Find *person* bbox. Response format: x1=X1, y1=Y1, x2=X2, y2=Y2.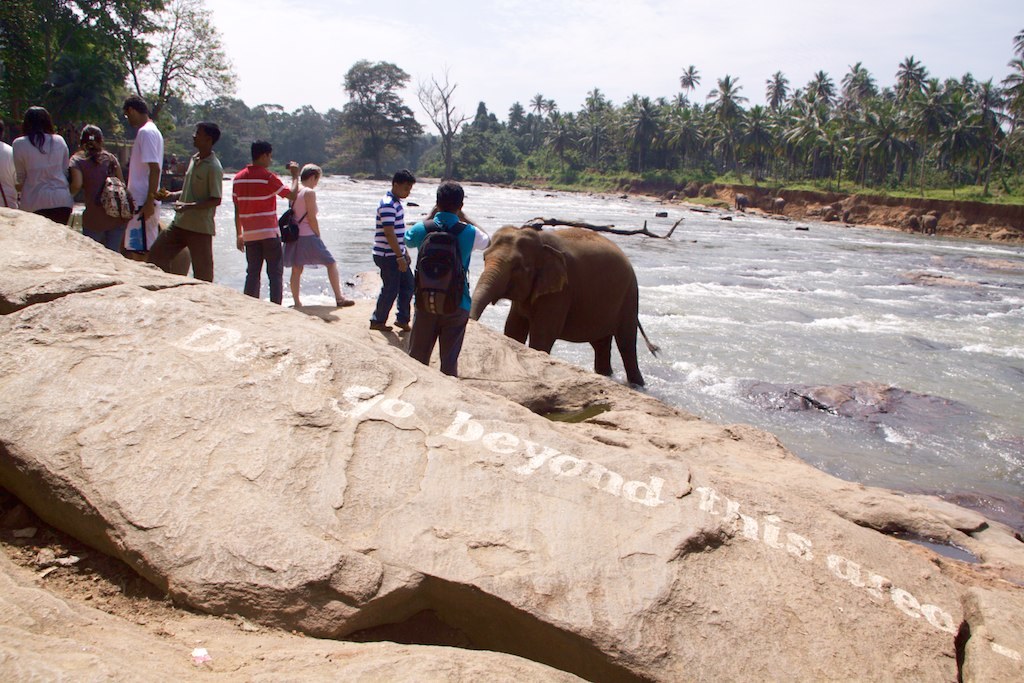
x1=0, y1=111, x2=15, y2=211.
